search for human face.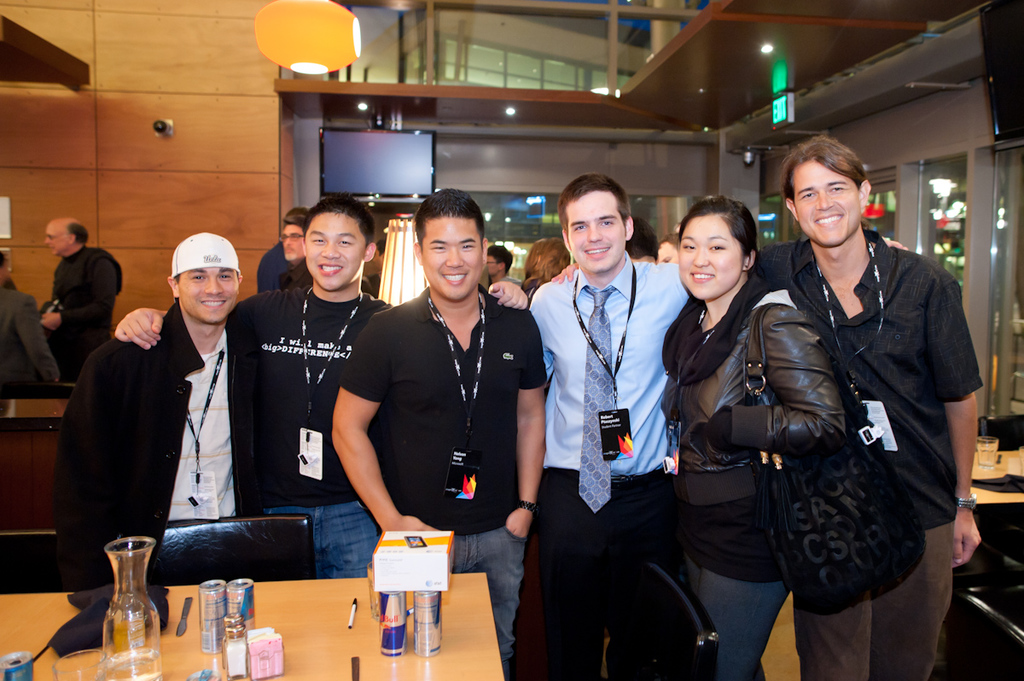
Found at Rect(177, 269, 236, 324).
